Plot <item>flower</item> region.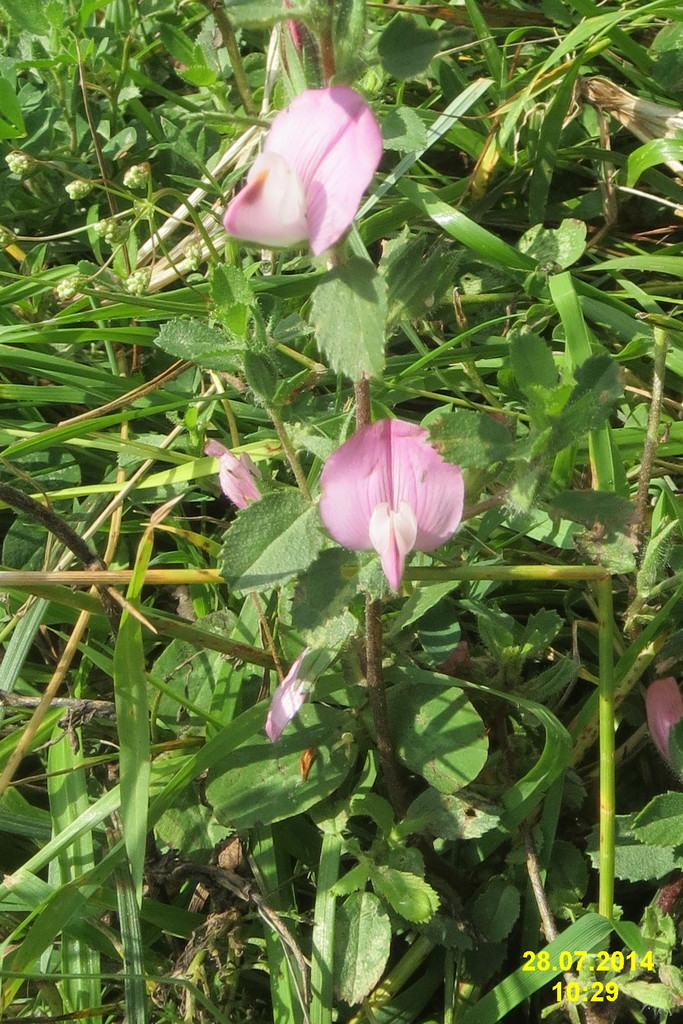
Plotted at [218,87,384,253].
